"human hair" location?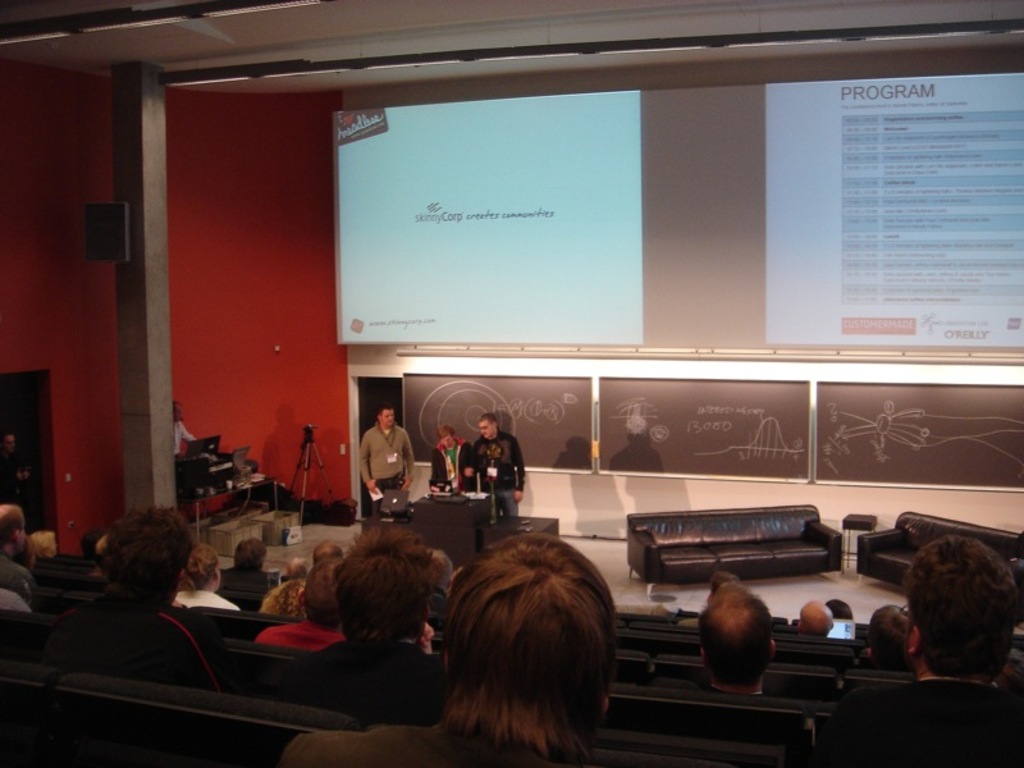
l=333, t=524, r=430, b=640
